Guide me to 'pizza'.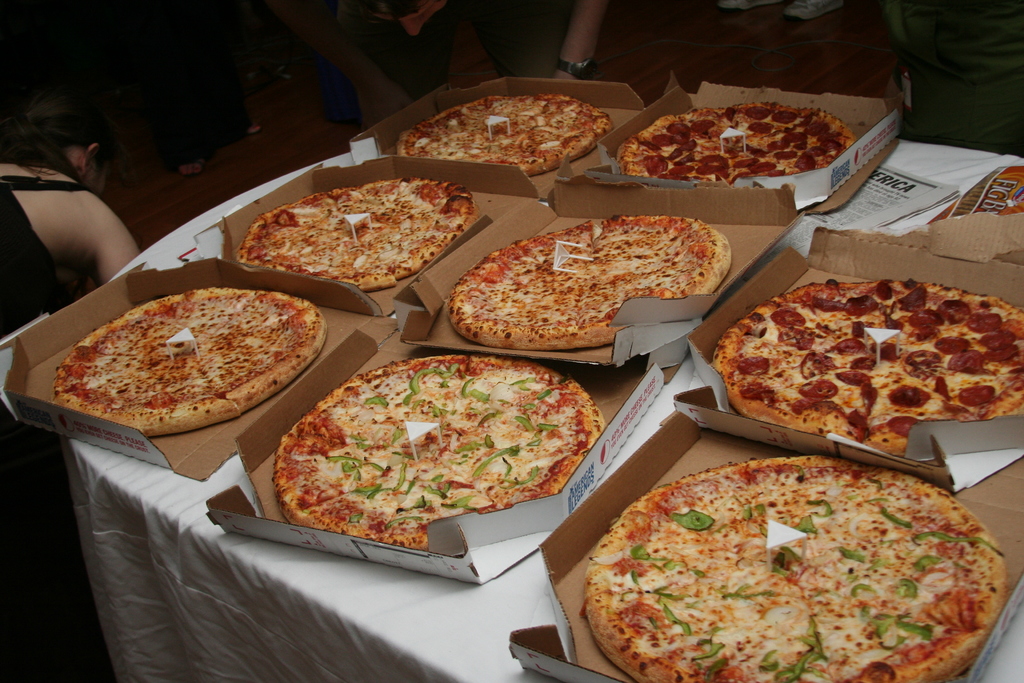
Guidance: {"left": 712, "top": 269, "right": 1023, "bottom": 450}.
